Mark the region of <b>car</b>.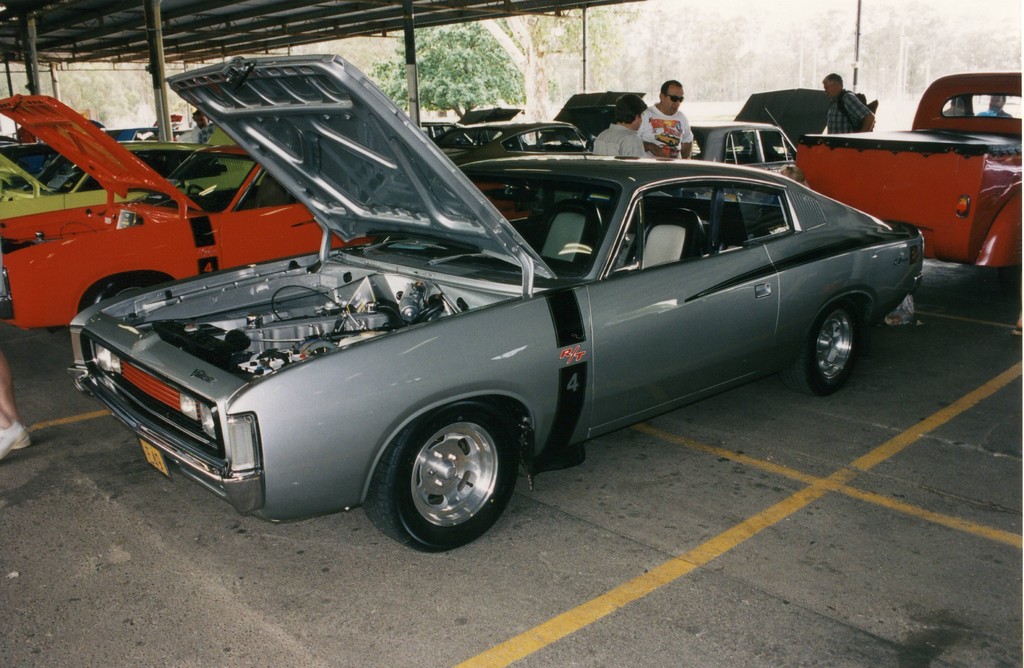
Region: (0,95,372,326).
